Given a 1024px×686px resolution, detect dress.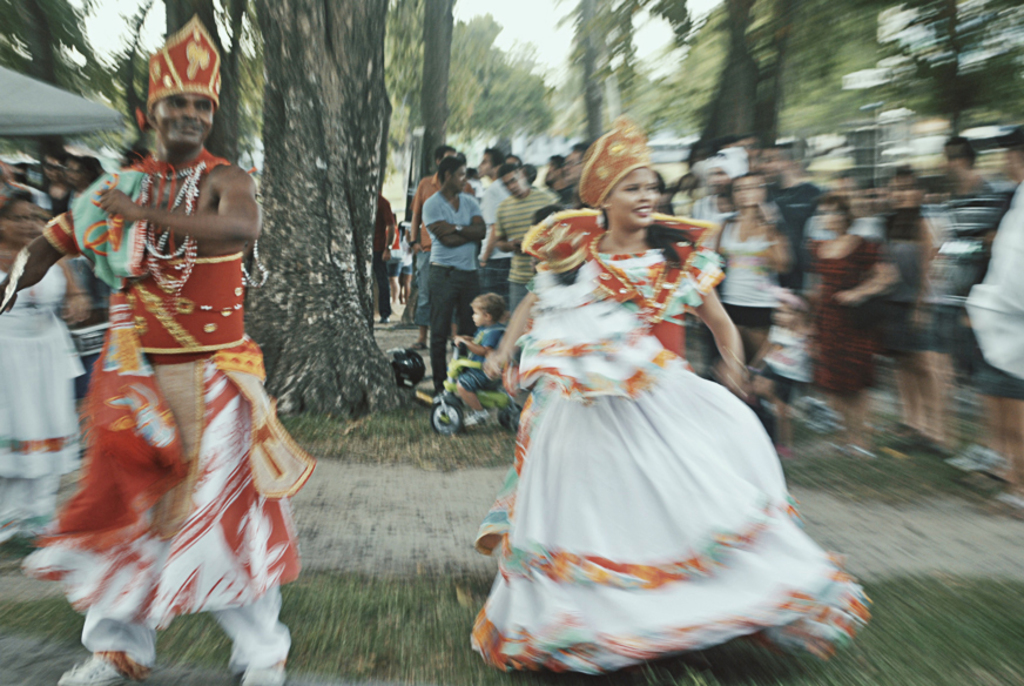
x1=460, y1=208, x2=880, y2=672.
